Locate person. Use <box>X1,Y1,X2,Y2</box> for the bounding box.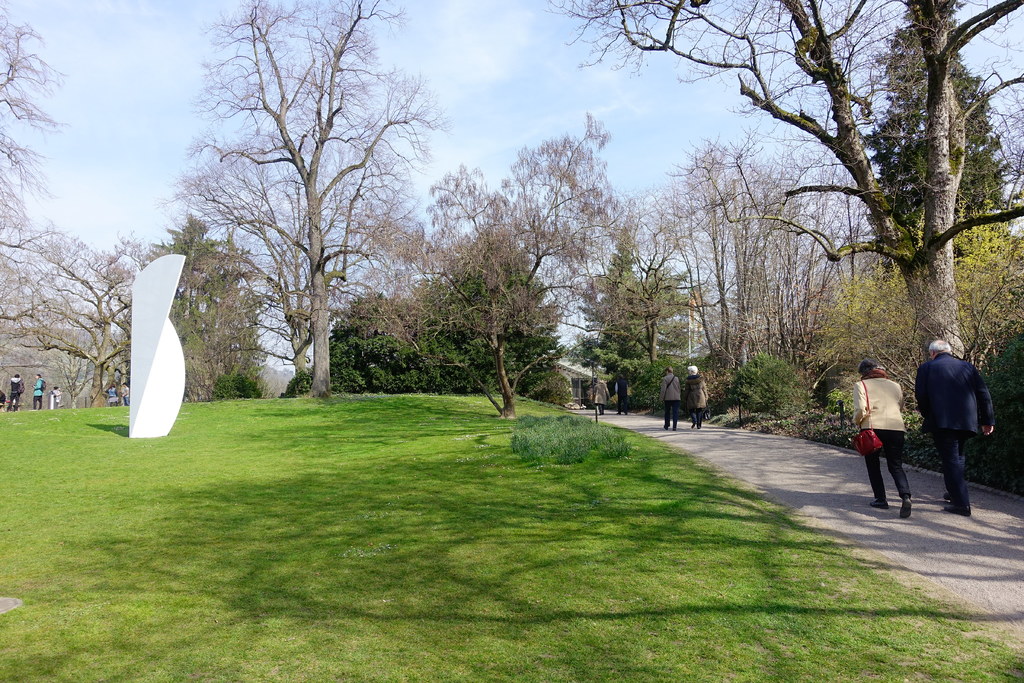
<box>8,375,20,411</box>.
